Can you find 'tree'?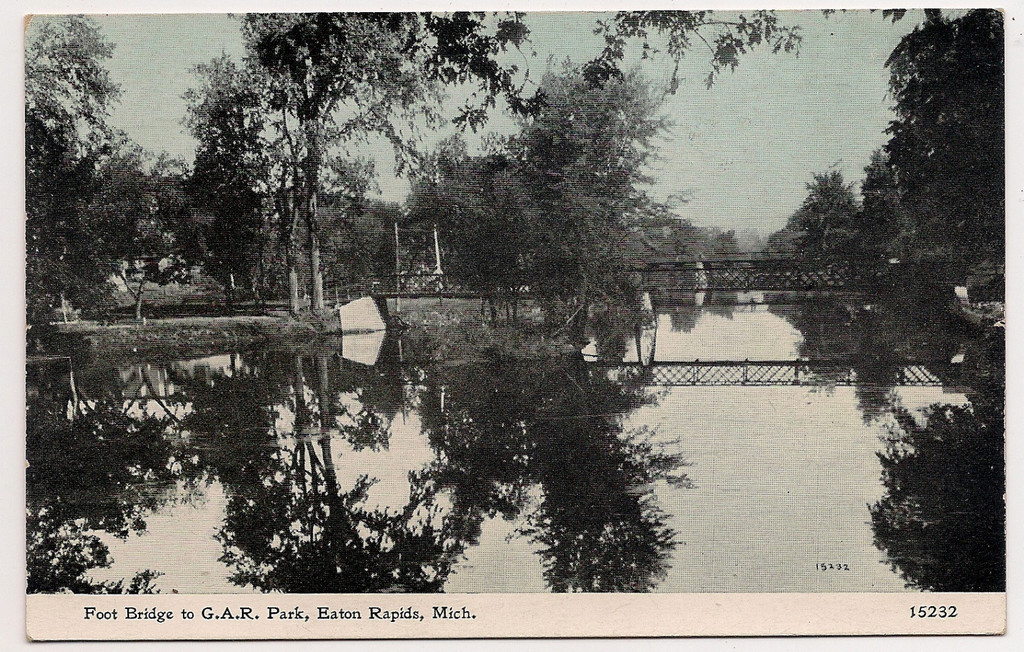
Yes, bounding box: pyautogui.locateOnScreen(769, 172, 884, 267).
